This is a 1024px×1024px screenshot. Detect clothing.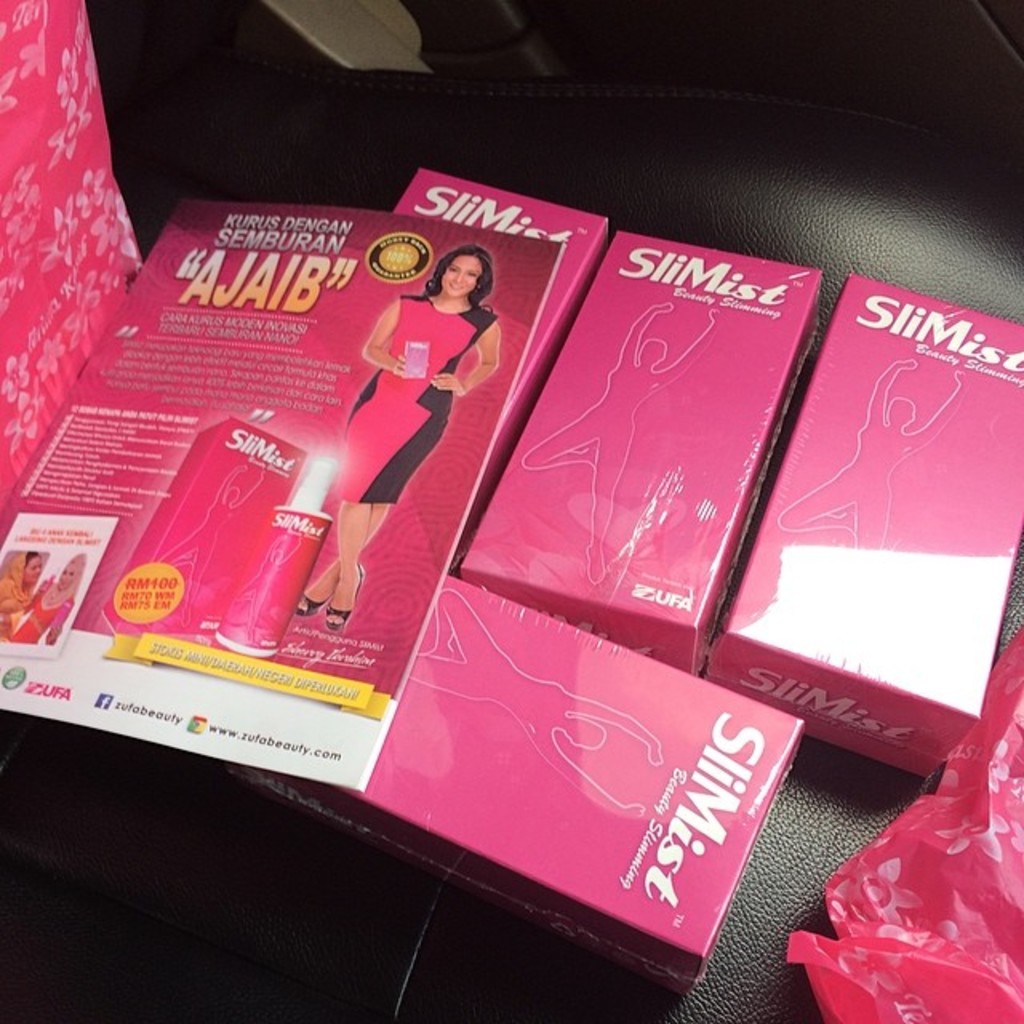
[left=0, top=547, right=27, bottom=643].
